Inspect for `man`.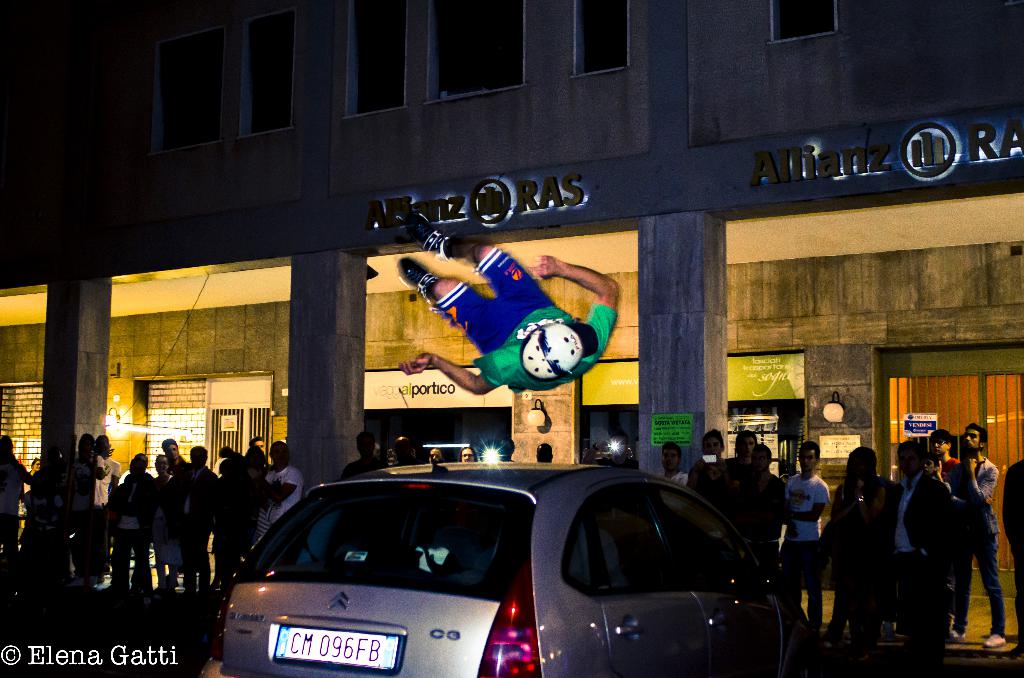
Inspection: 92 435 122 578.
